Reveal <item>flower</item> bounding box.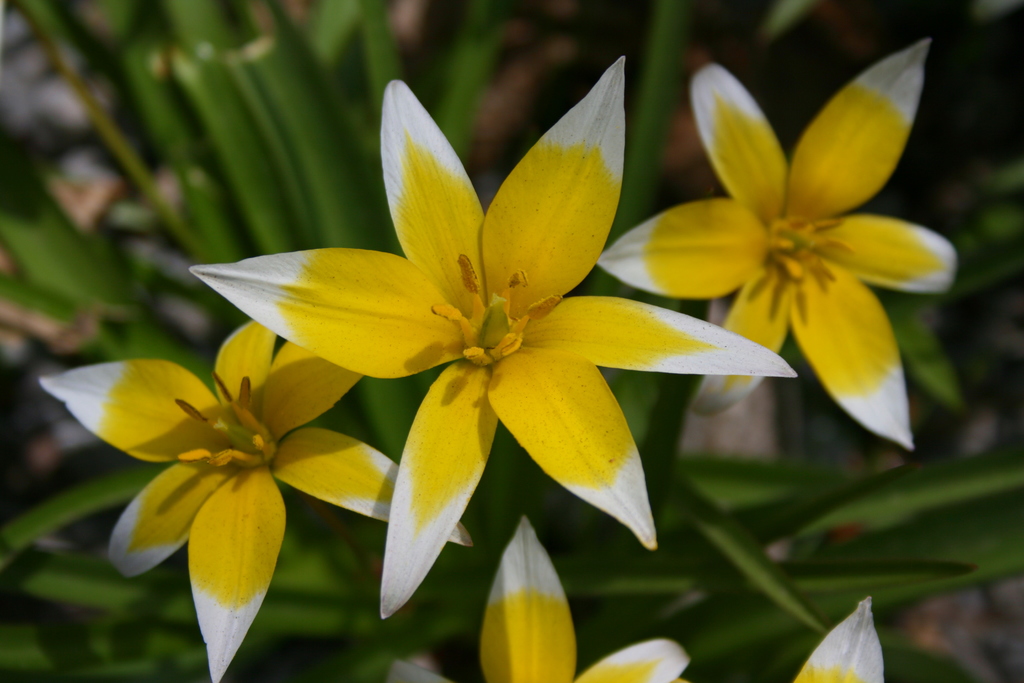
Revealed: <bbox>588, 38, 966, 450</bbox>.
